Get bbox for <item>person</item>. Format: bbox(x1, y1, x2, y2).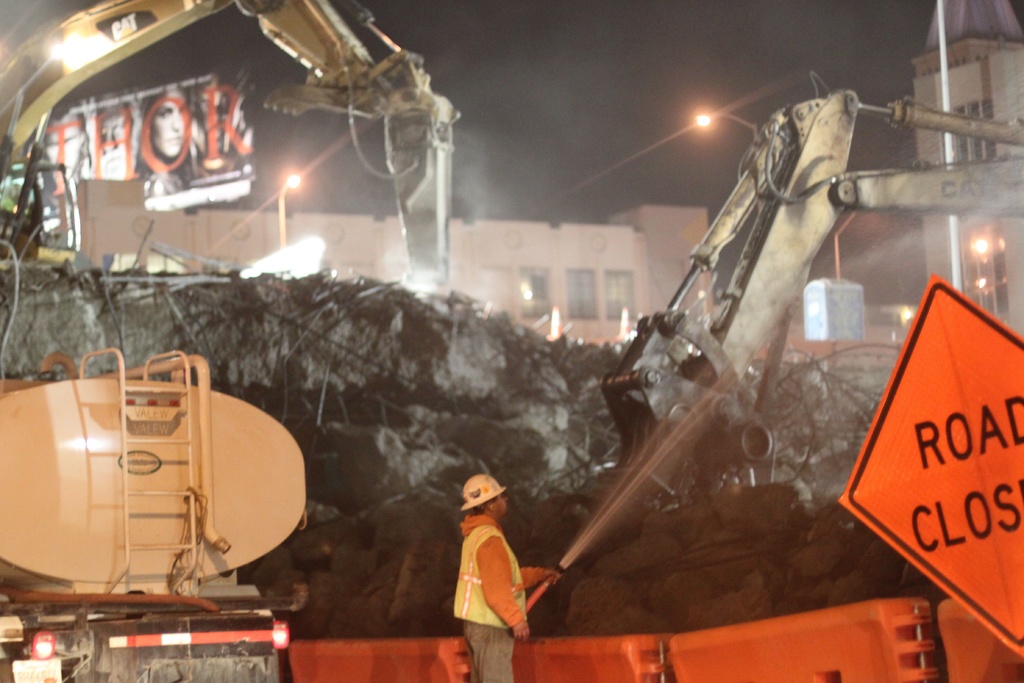
bbox(442, 458, 534, 660).
